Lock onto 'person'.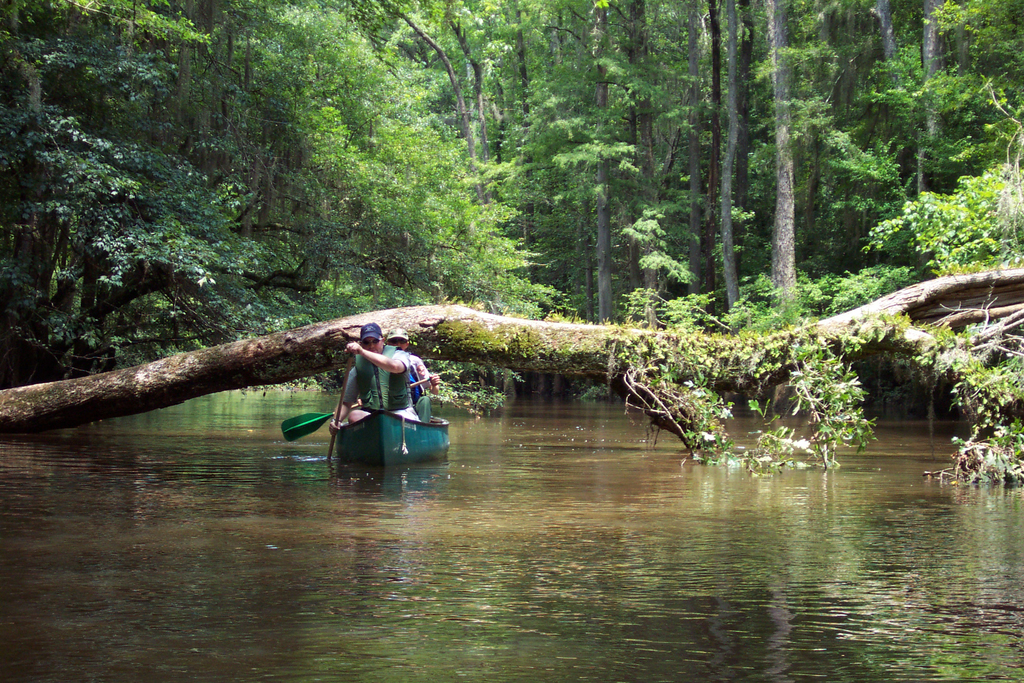
Locked: pyautogui.locateOnScreen(321, 328, 418, 451).
